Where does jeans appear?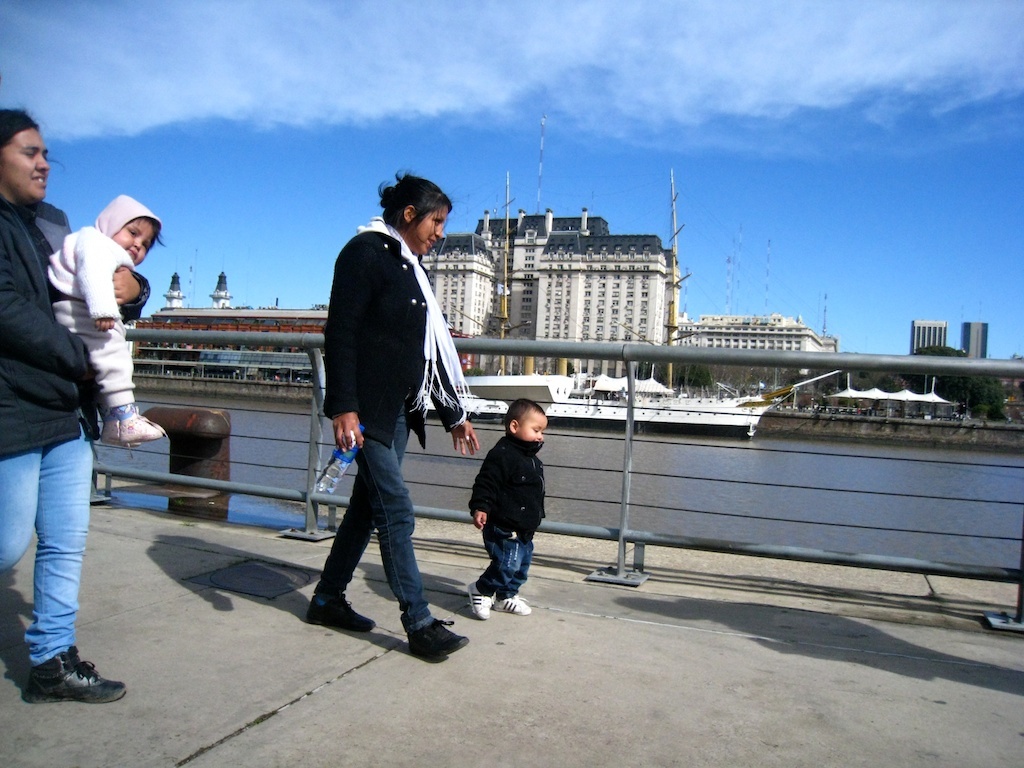
Appears at [2, 435, 95, 664].
